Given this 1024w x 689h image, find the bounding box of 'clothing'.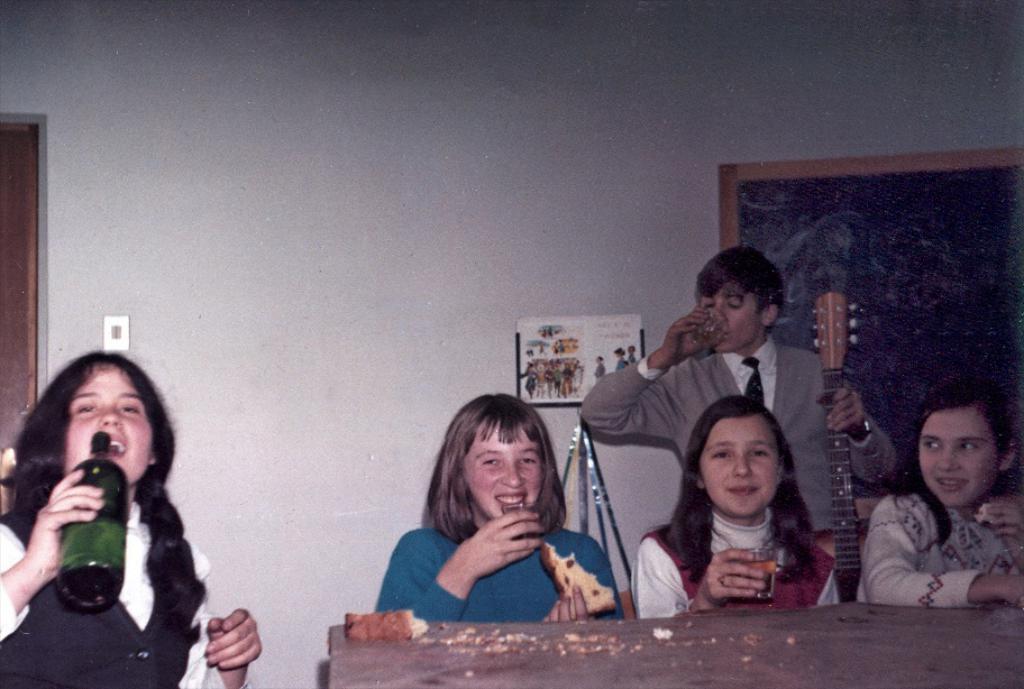
Rect(383, 509, 634, 621).
